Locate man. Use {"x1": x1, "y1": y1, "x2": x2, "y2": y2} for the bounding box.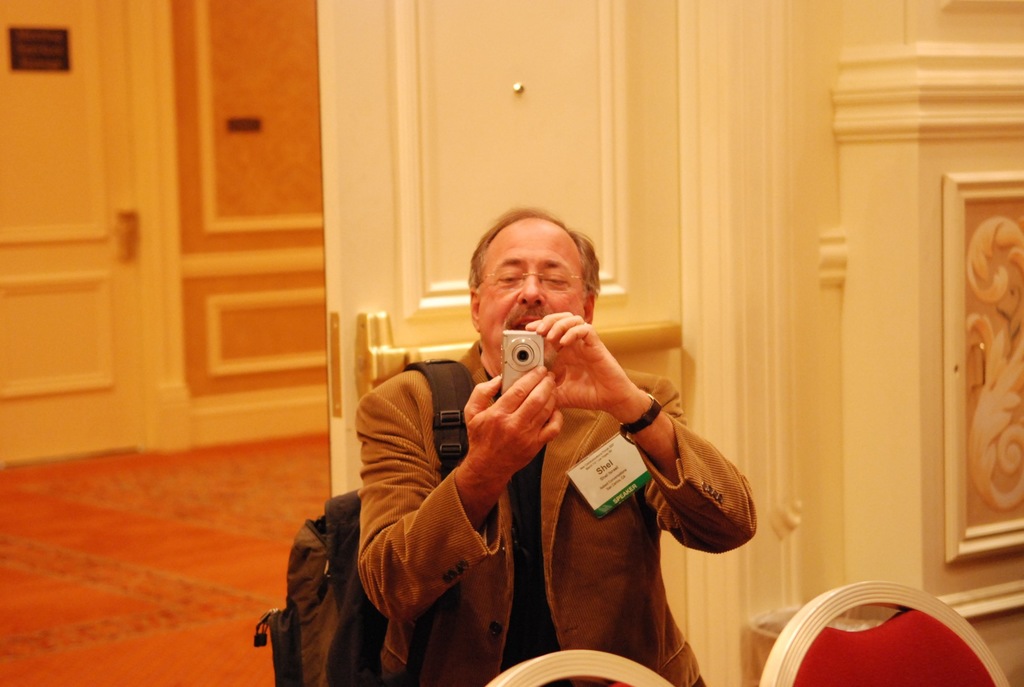
{"x1": 317, "y1": 213, "x2": 762, "y2": 675}.
